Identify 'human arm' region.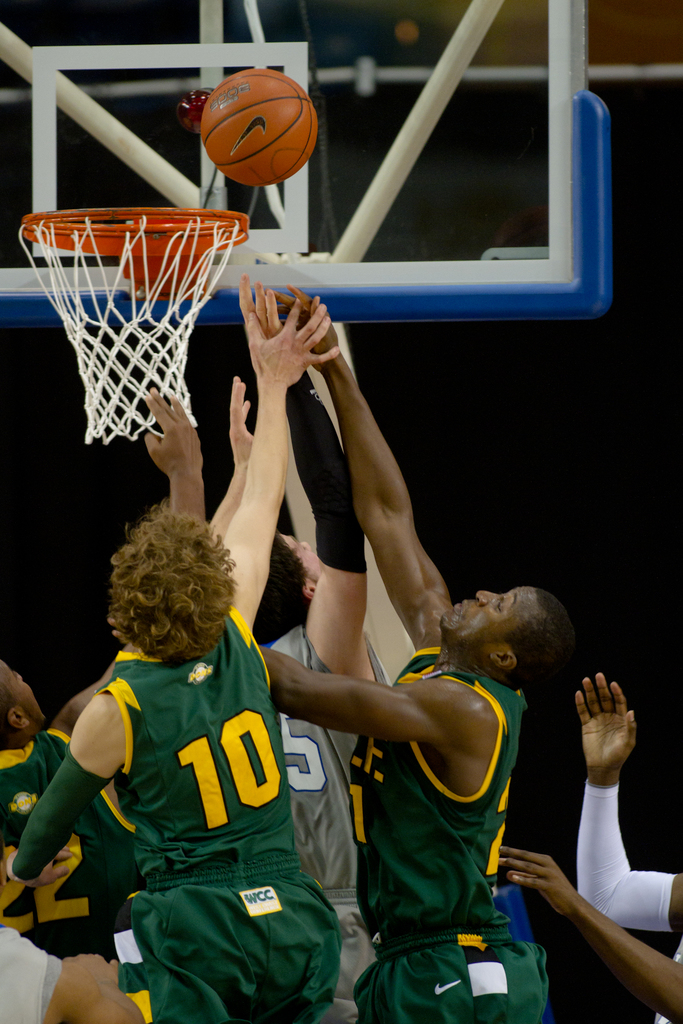
Region: pyautogui.locateOnScreen(286, 283, 478, 666).
